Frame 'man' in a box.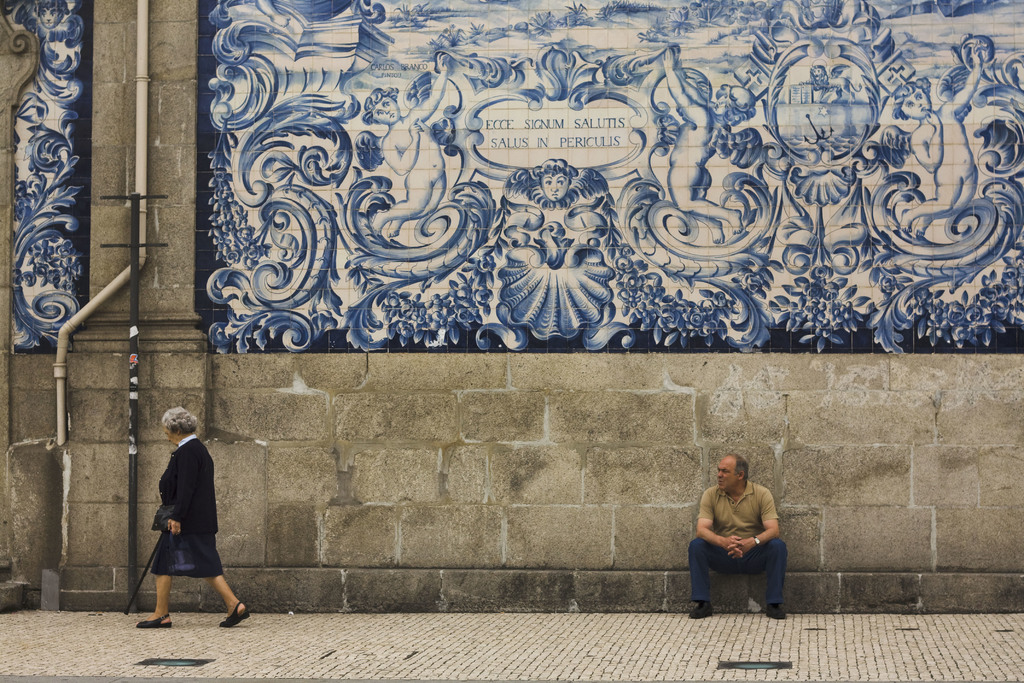
[left=685, top=457, right=797, bottom=620].
